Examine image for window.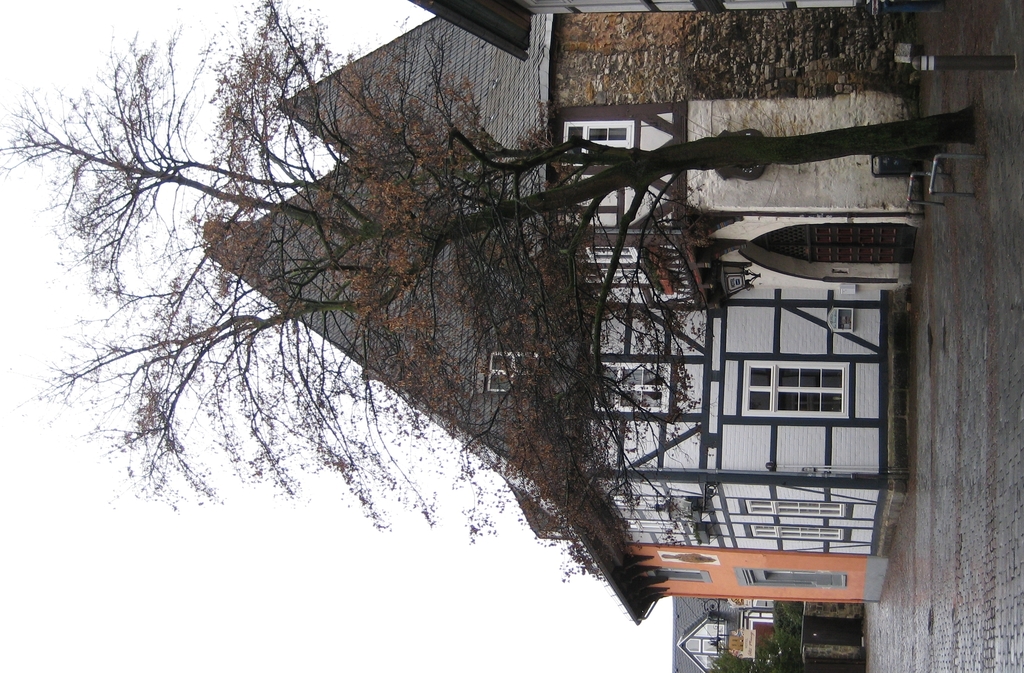
Examination result: <box>744,499,852,517</box>.
